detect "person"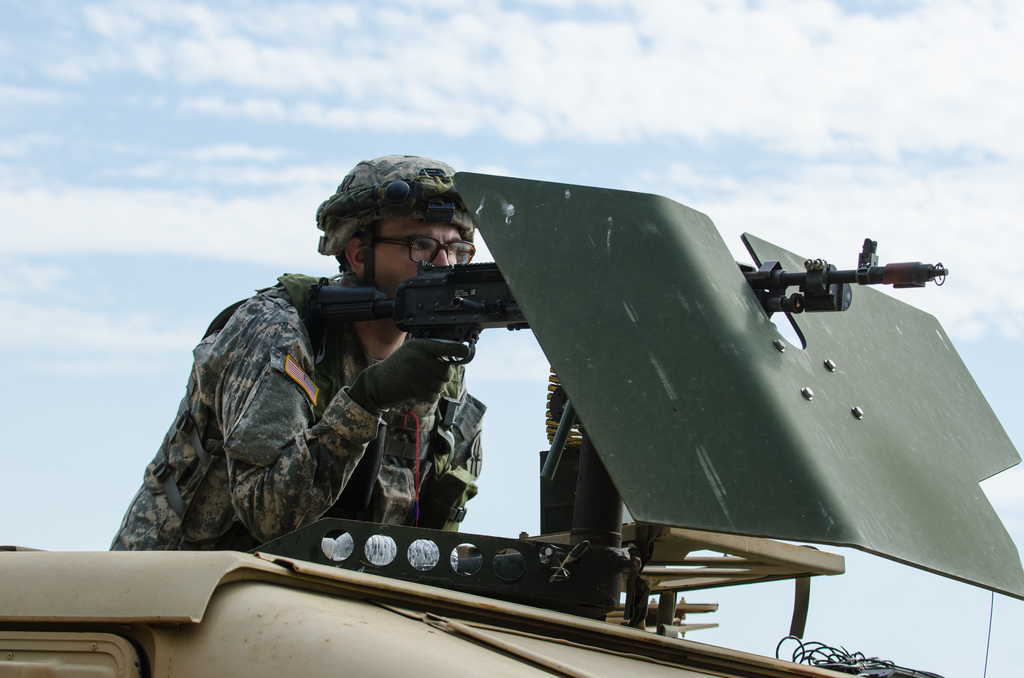
bbox=[153, 174, 501, 601]
